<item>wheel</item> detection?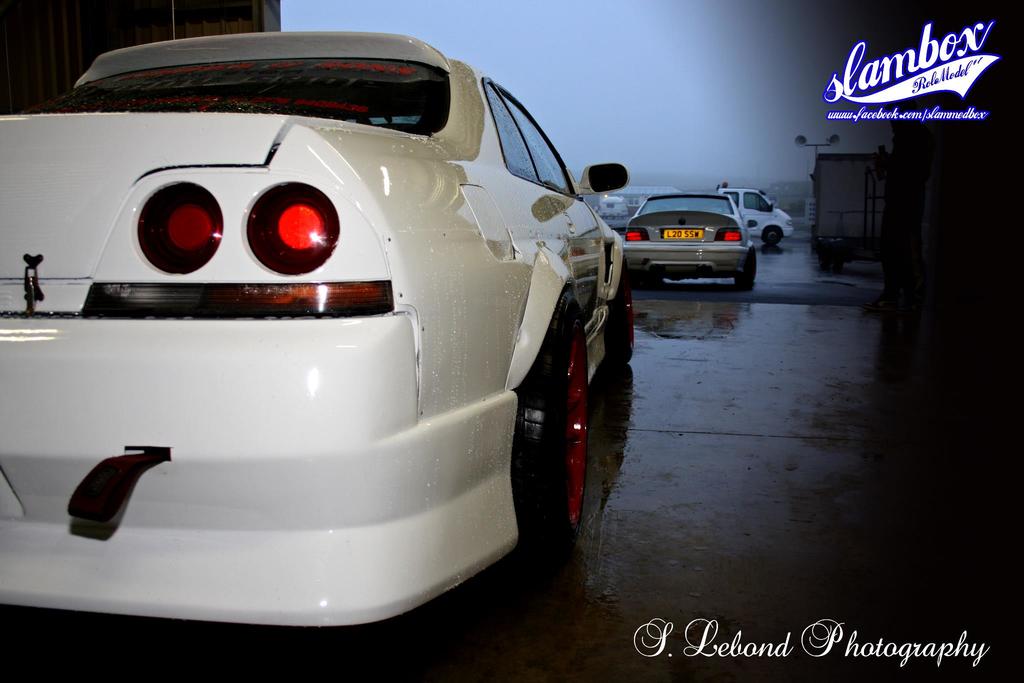
region(739, 245, 756, 292)
